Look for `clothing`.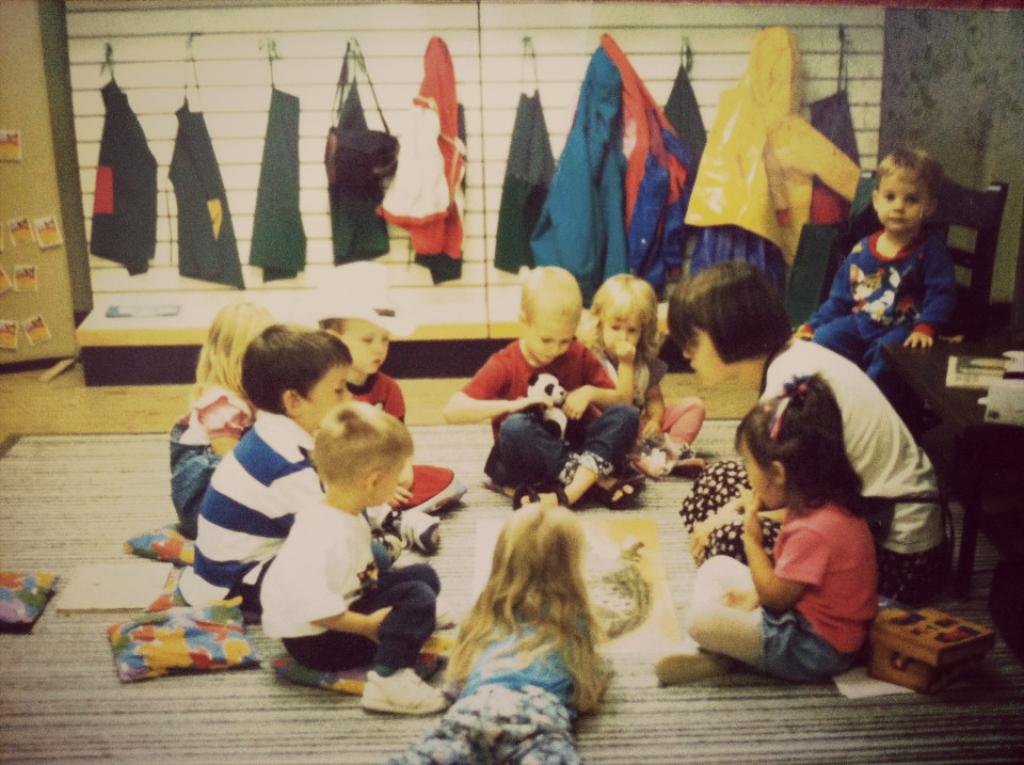
Found: [x1=813, y1=182, x2=991, y2=373].
